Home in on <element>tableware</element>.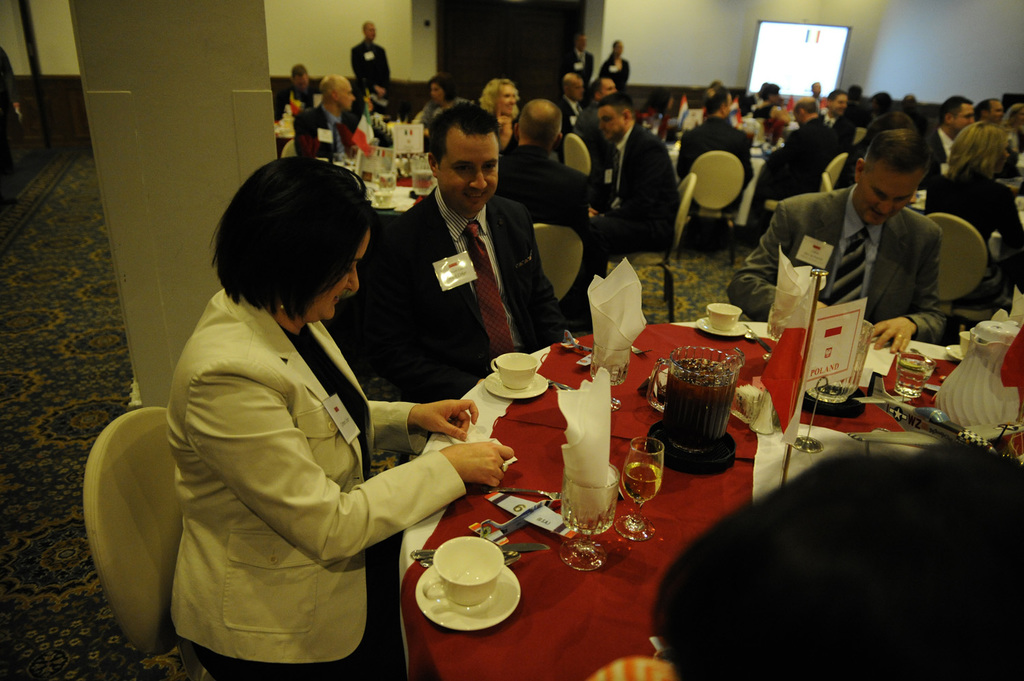
Homed in at {"left": 629, "top": 340, "right": 655, "bottom": 358}.
